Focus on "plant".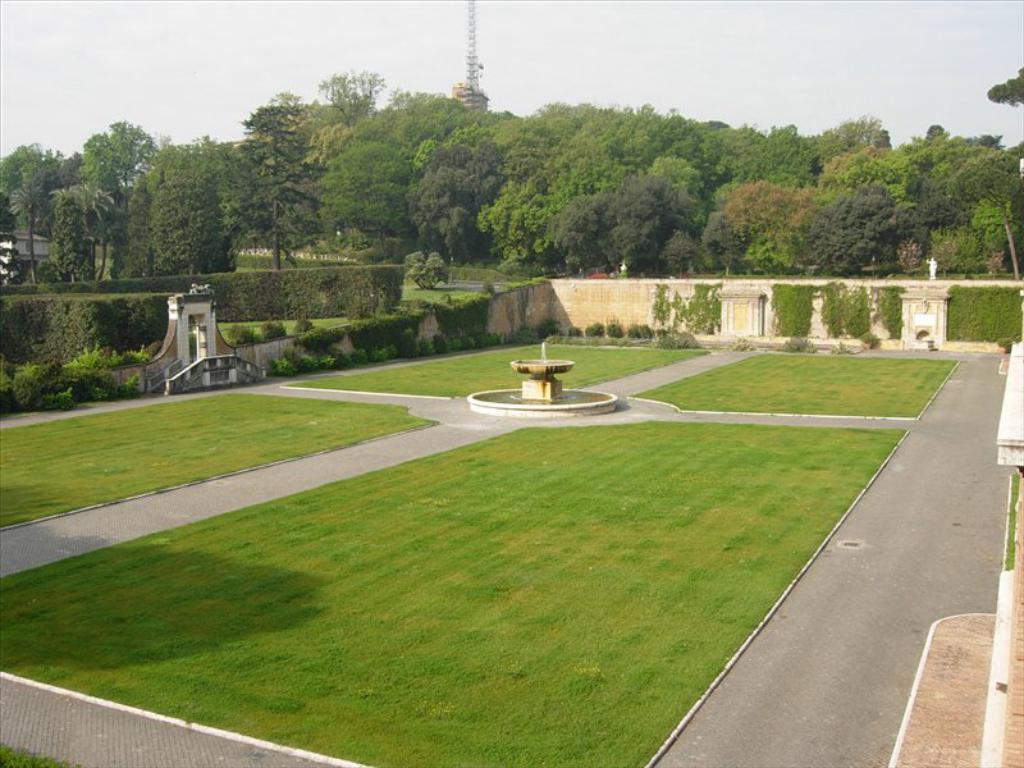
Focused at [left=733, top=338, right=769, bottom=356].
